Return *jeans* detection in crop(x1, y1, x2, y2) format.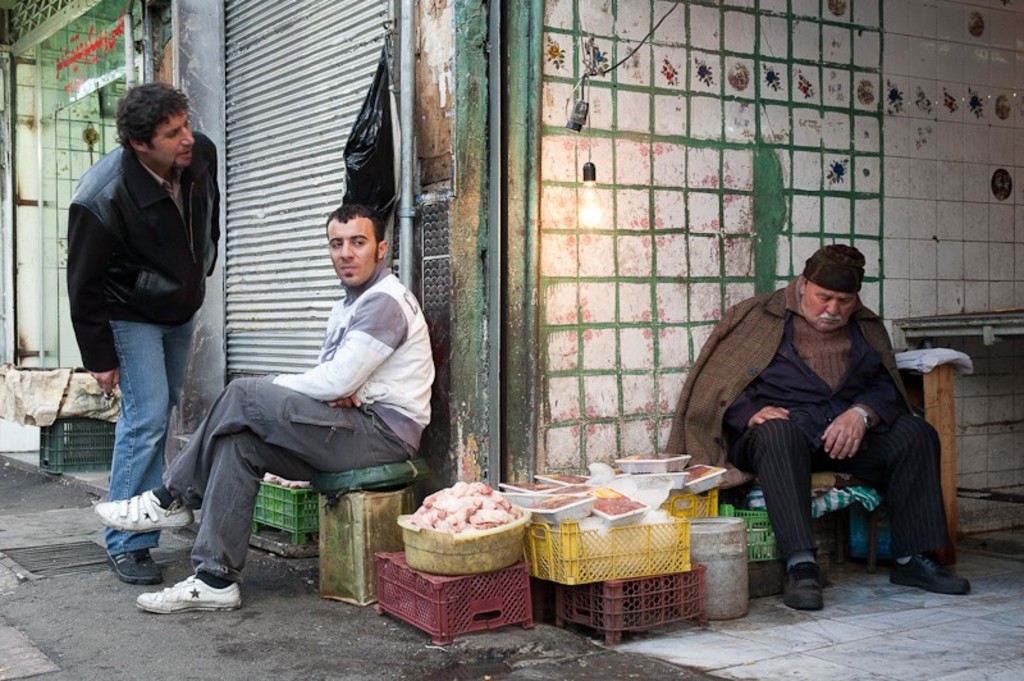
crop(100, 306, 201, 577).
